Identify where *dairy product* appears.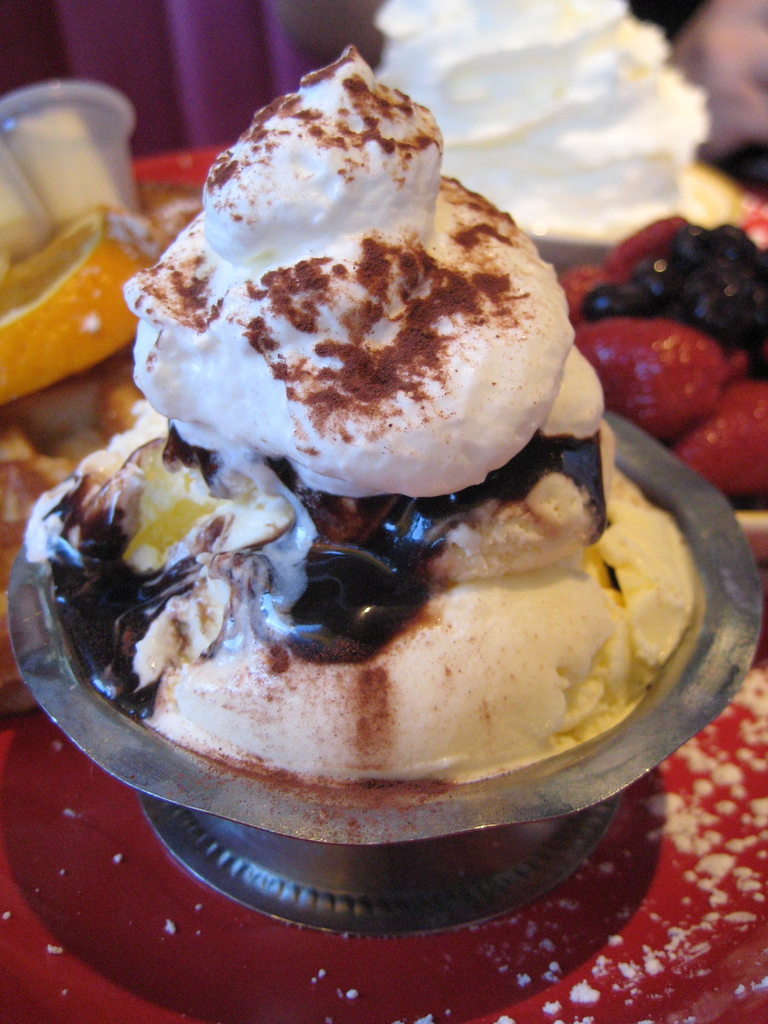
Appears at {"x1": 86, "y1": 458, "x2": 675, "y2": 822}.
